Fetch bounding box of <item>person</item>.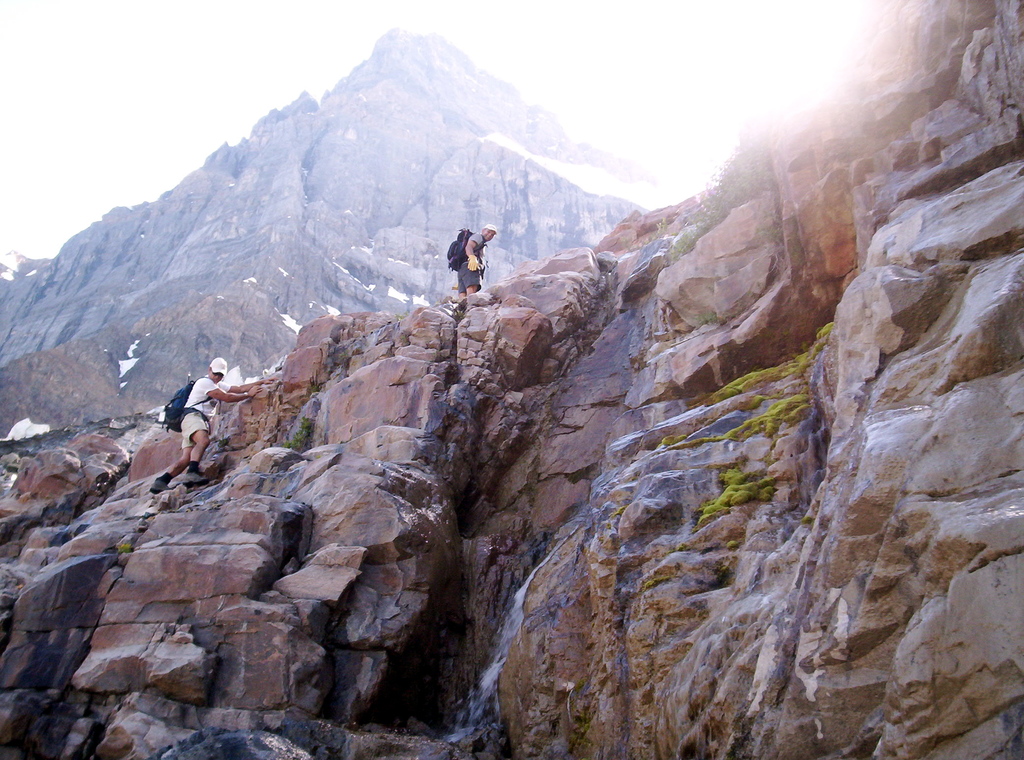
Bbox: 458/225/497/298.
